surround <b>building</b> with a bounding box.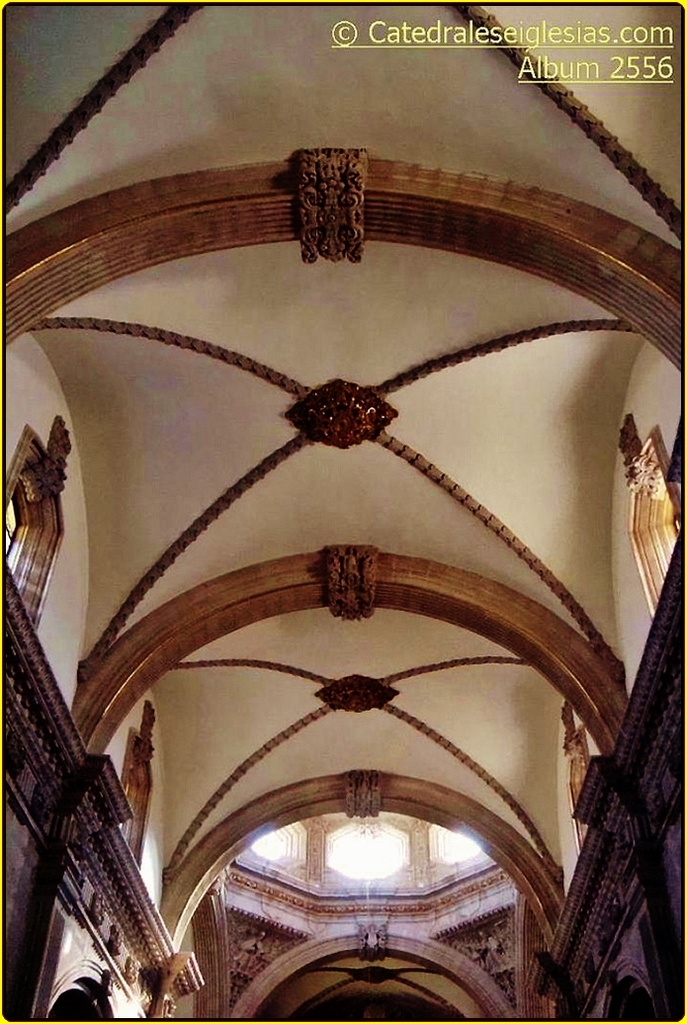
4, 4, 683, 1023.
